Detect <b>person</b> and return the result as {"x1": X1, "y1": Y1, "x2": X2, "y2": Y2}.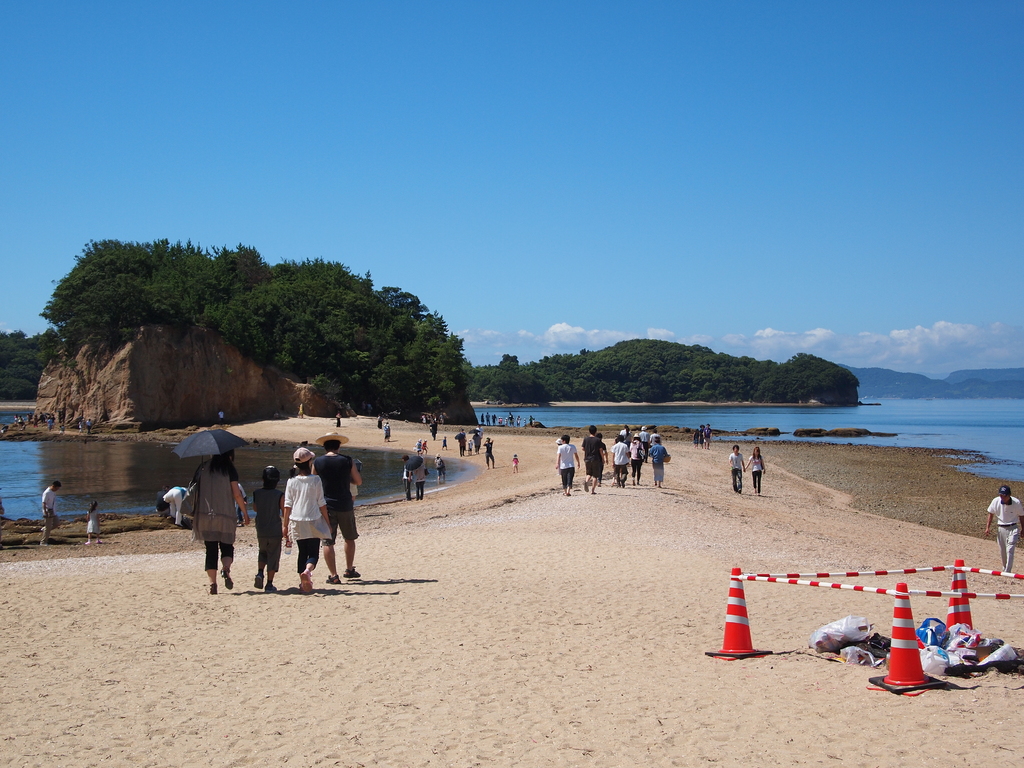
{"x1": 47, "y1": 413, "x2": 56, "y2": 431}.
